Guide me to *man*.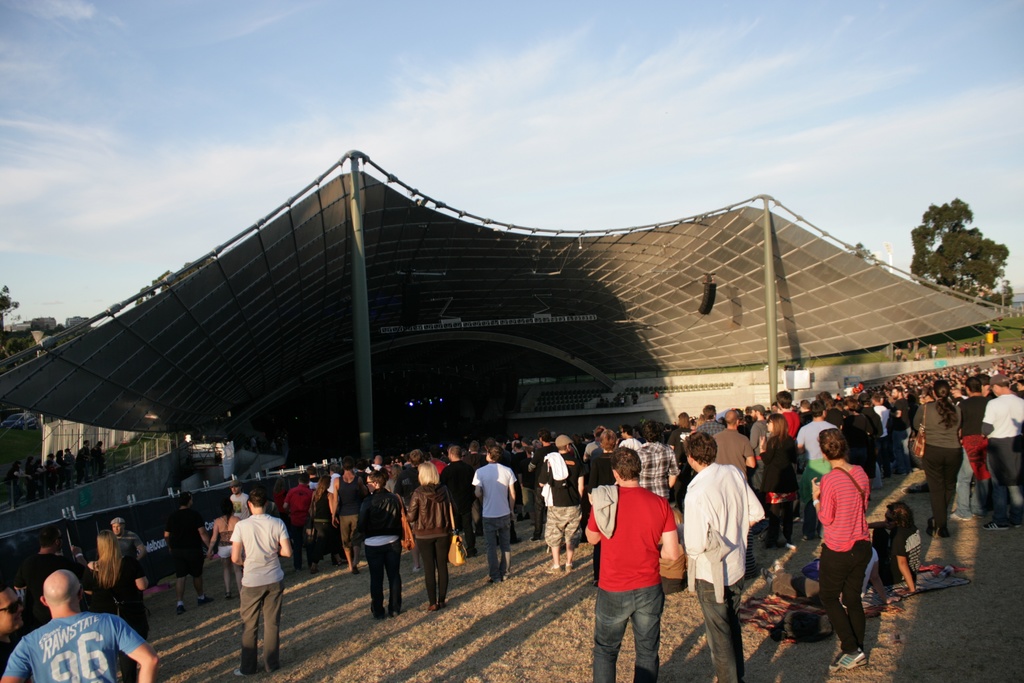
Guidance: x1=981, y1=340, x2=986, y2=357.
